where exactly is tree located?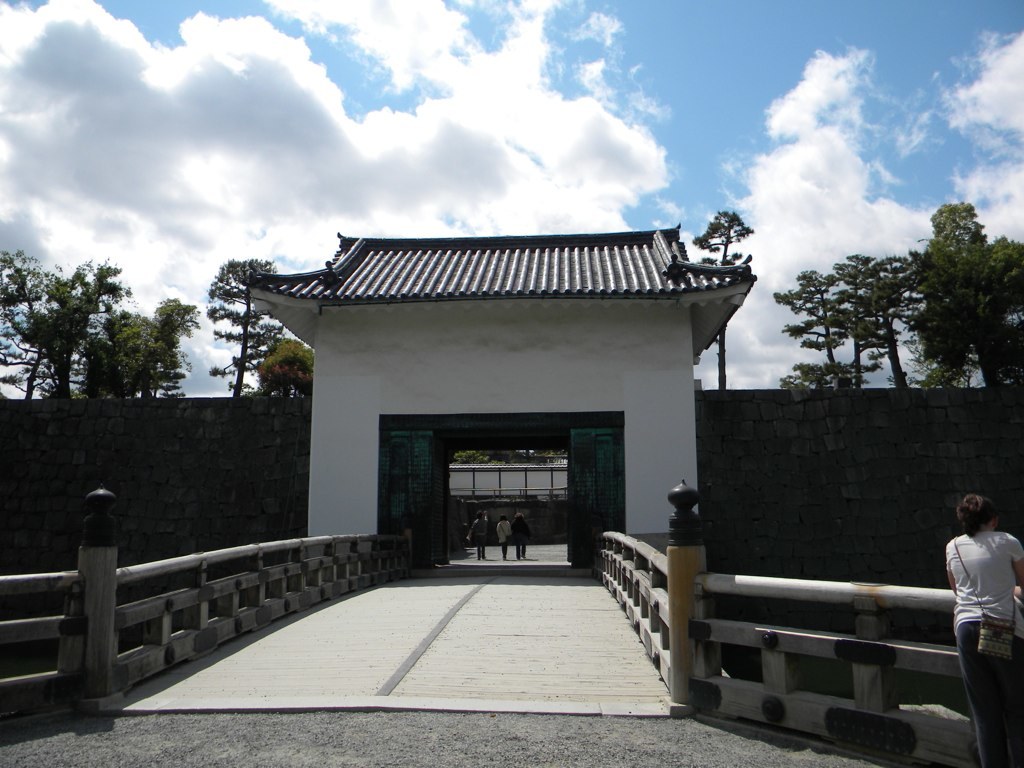
Its bounding box is <region>201, 250, 284, 398</region>.
